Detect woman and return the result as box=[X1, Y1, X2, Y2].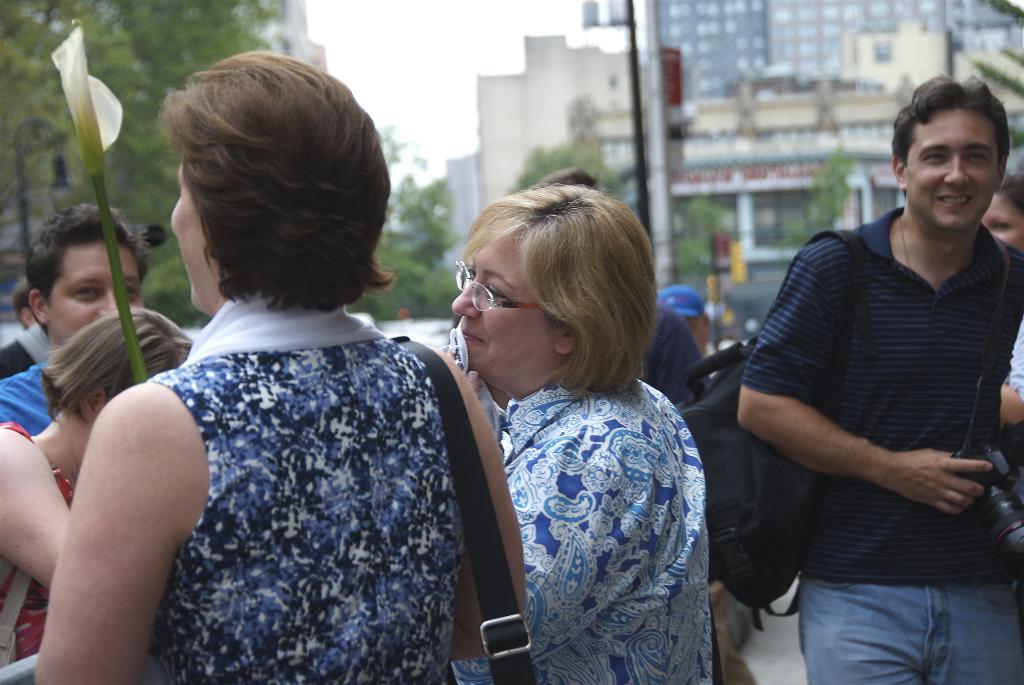
box=[433, 183, 715, 684].
